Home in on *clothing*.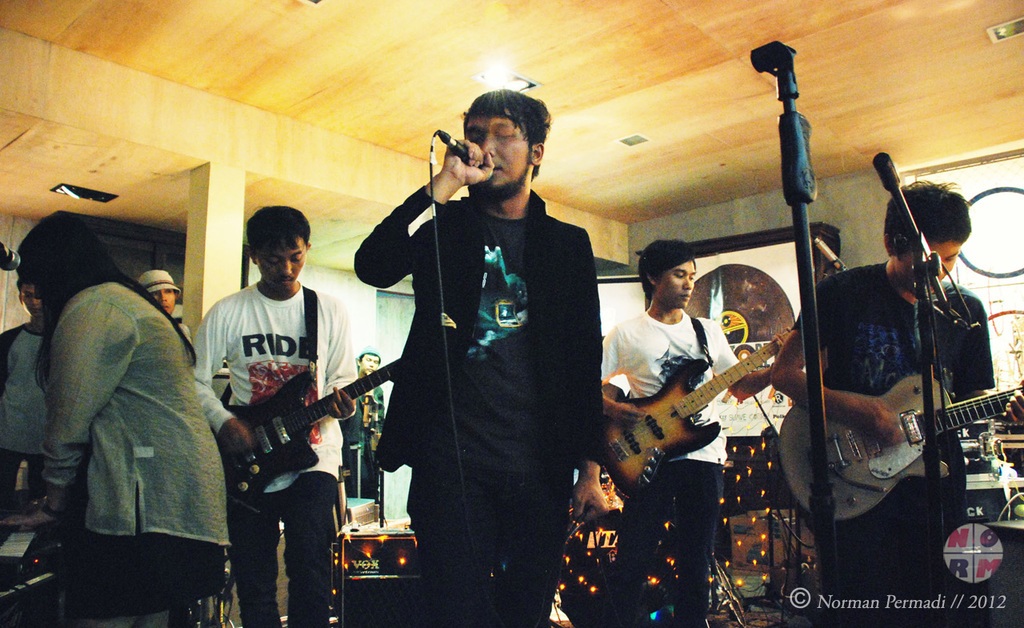
Homed in at bbox(194, 285, 354, 627).
